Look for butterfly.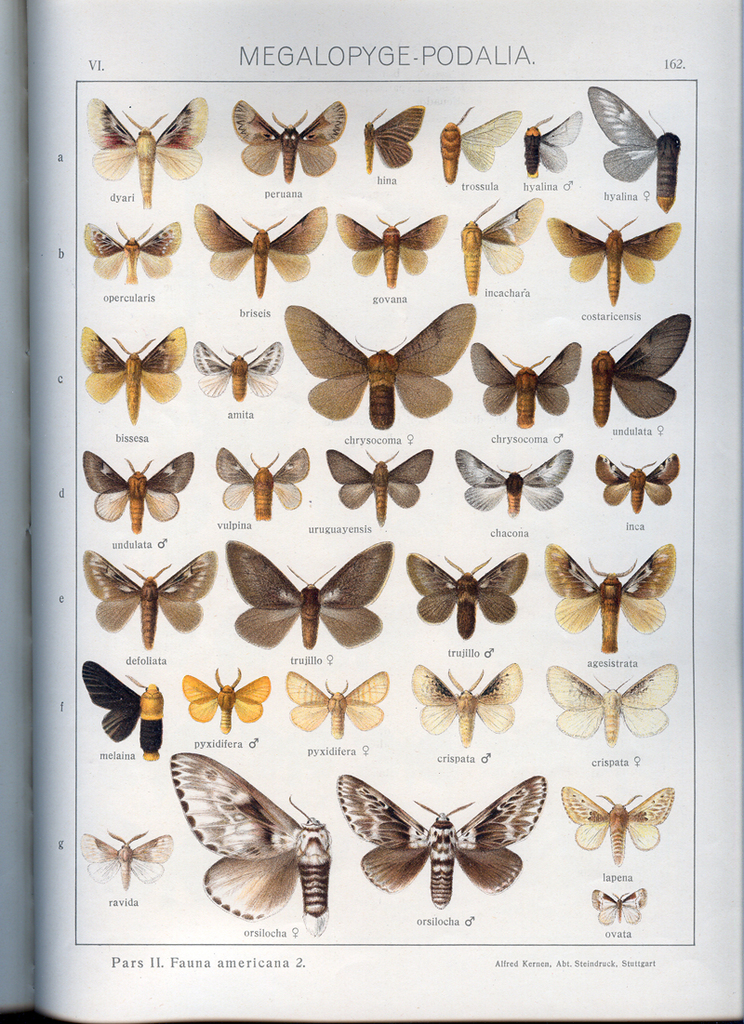
Found: 591,453,679,520.
